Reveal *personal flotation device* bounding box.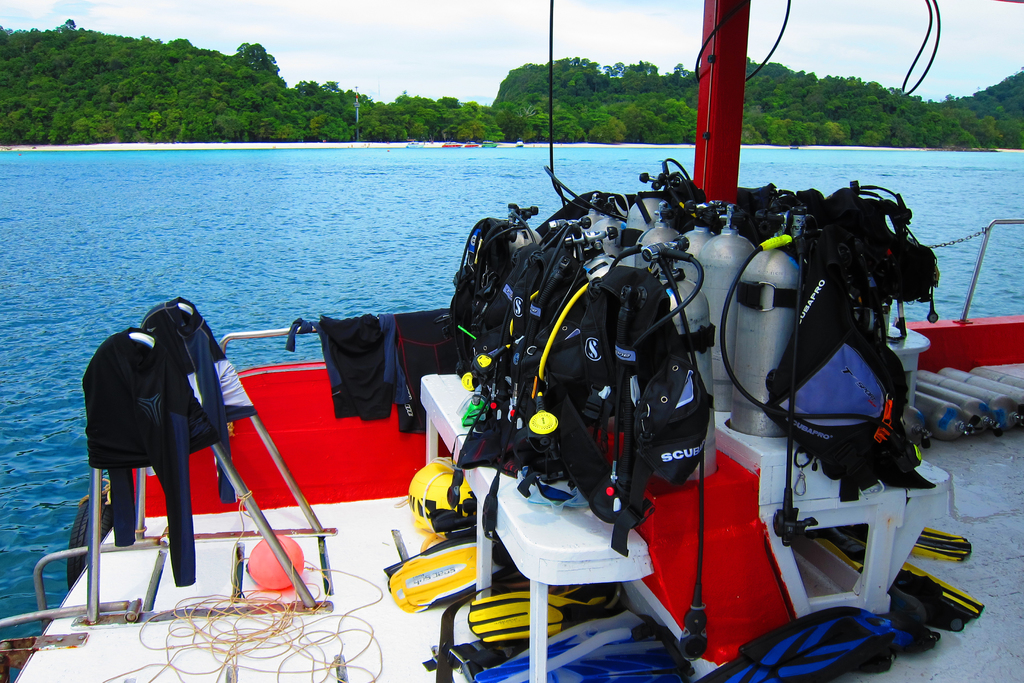
Revealed: x1=445 y1=219 x2=519 y2=388.
